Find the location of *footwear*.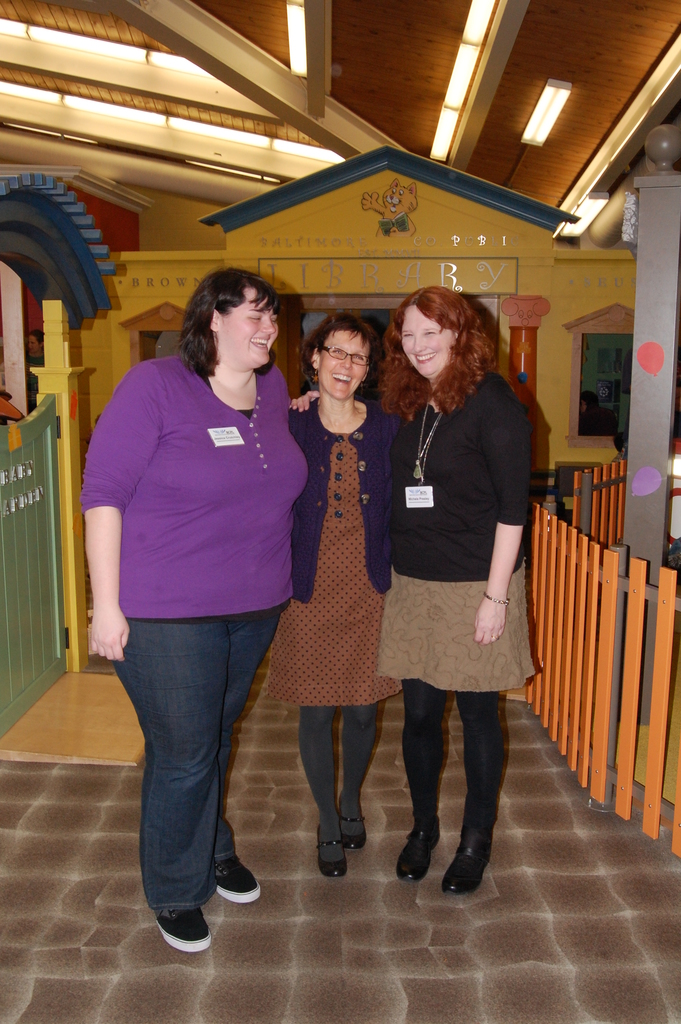
Location: 318 810 365 879.
